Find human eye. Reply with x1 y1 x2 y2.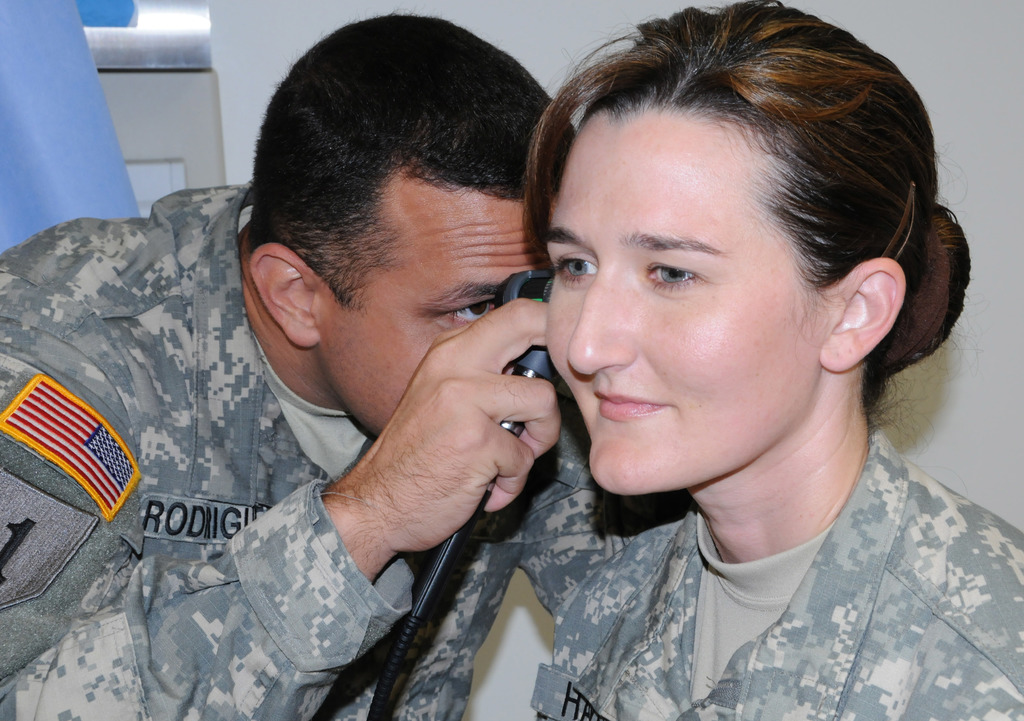
548 251 604 288.
